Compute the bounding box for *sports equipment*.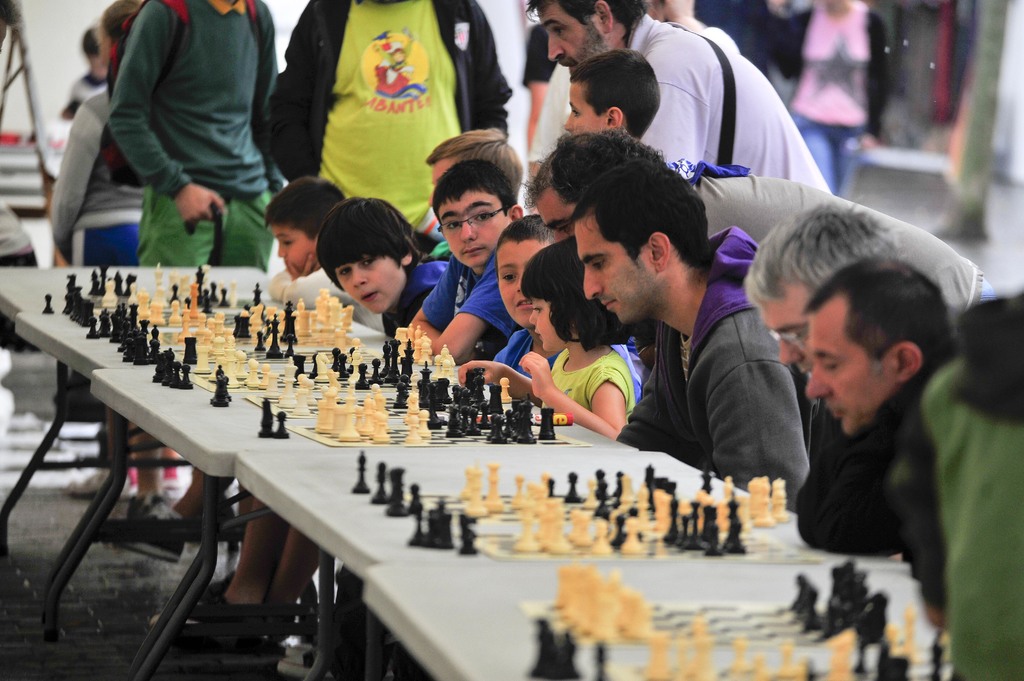
(x1=42, y1=254, x2=296, y2=338).
